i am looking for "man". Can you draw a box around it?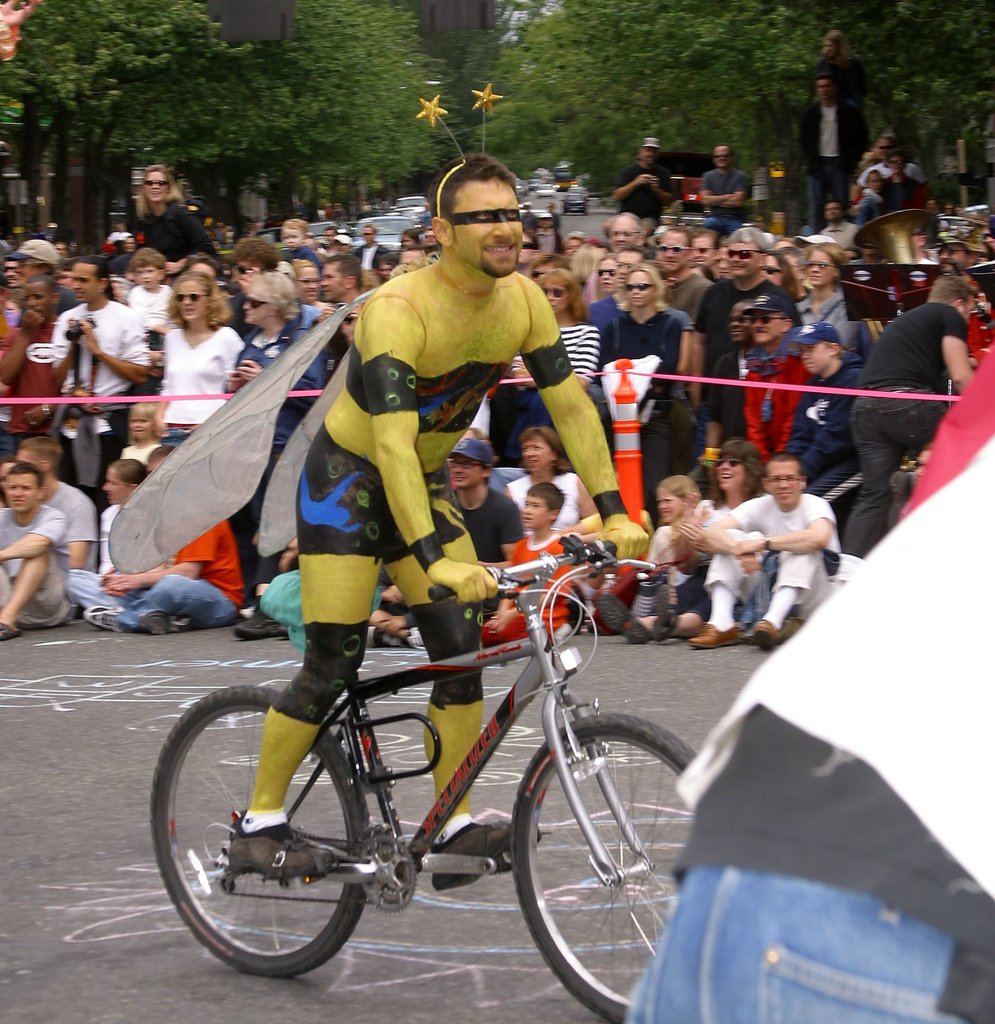
Sure, the bounding box is <bbox>432, 434, 528, 633</bbox>.
